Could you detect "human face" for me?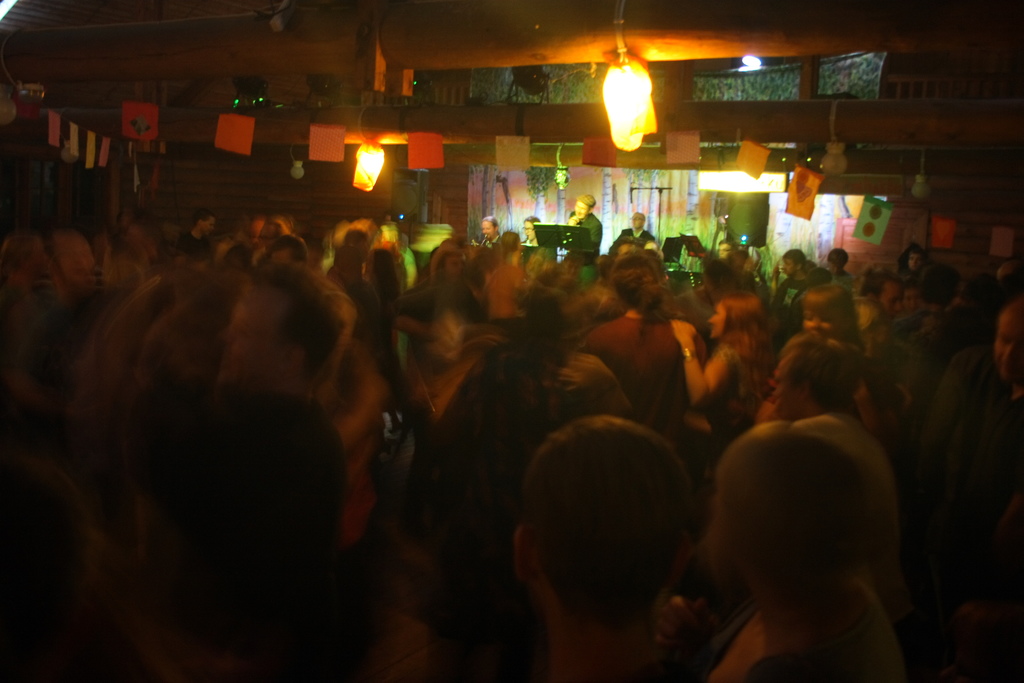
Detection result: detection(522, 223, 534, 239).
